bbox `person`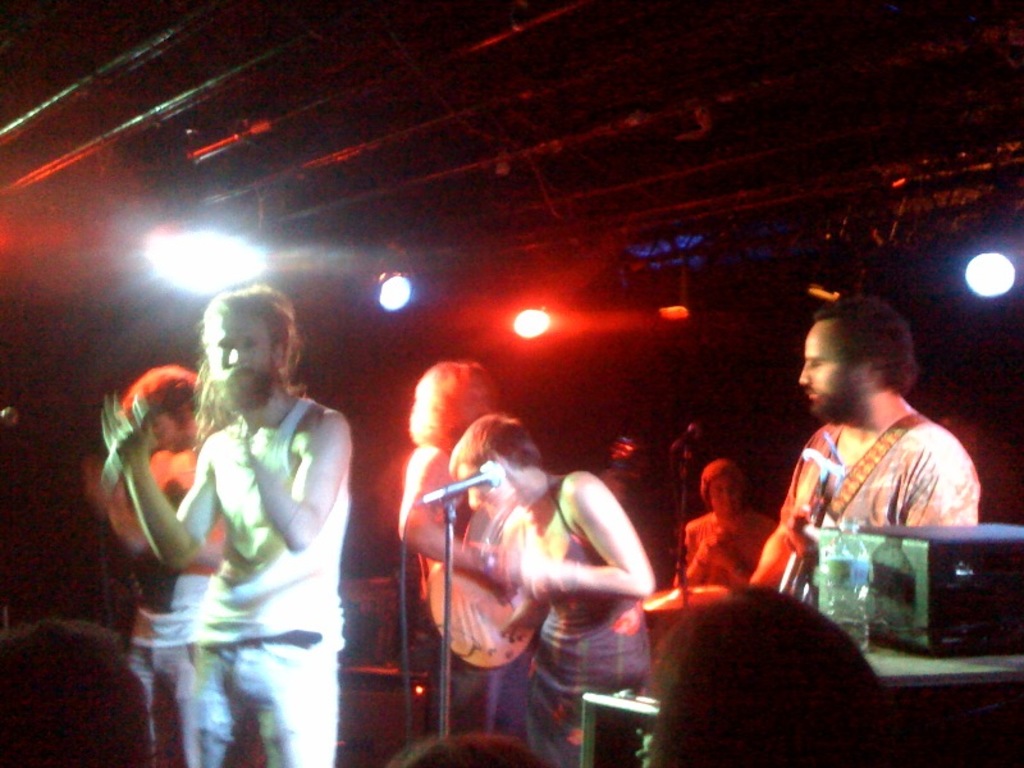
{"left": 134, "top": 358, "right": 202, "bottom": 767}
